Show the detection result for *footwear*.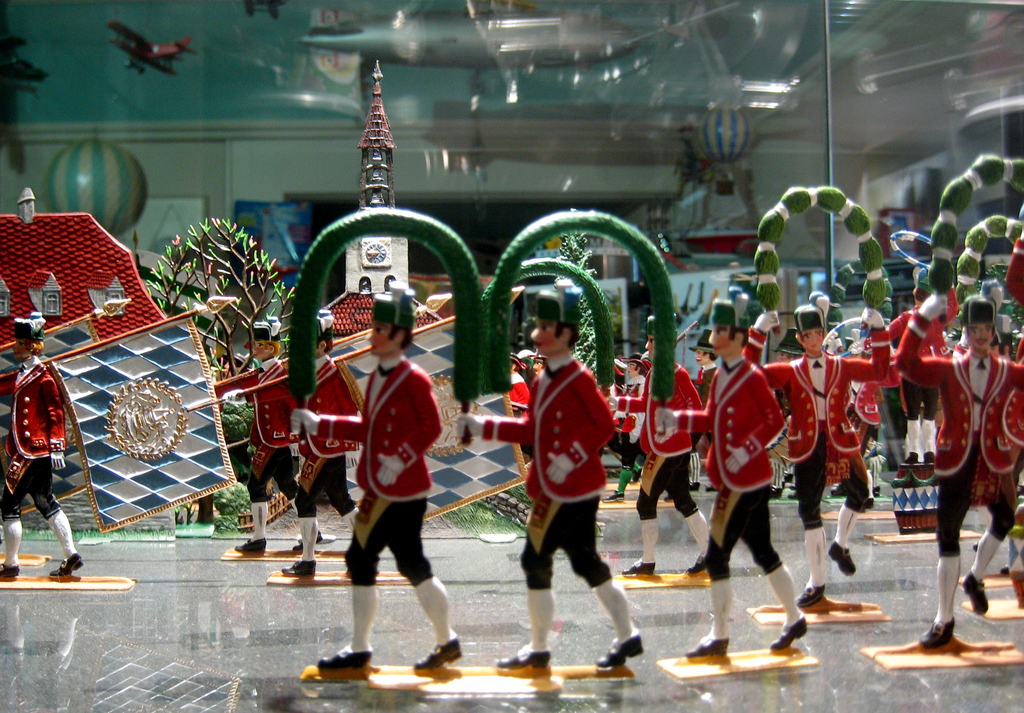
(x1=829, y1=541, x2=855, y2=577).
